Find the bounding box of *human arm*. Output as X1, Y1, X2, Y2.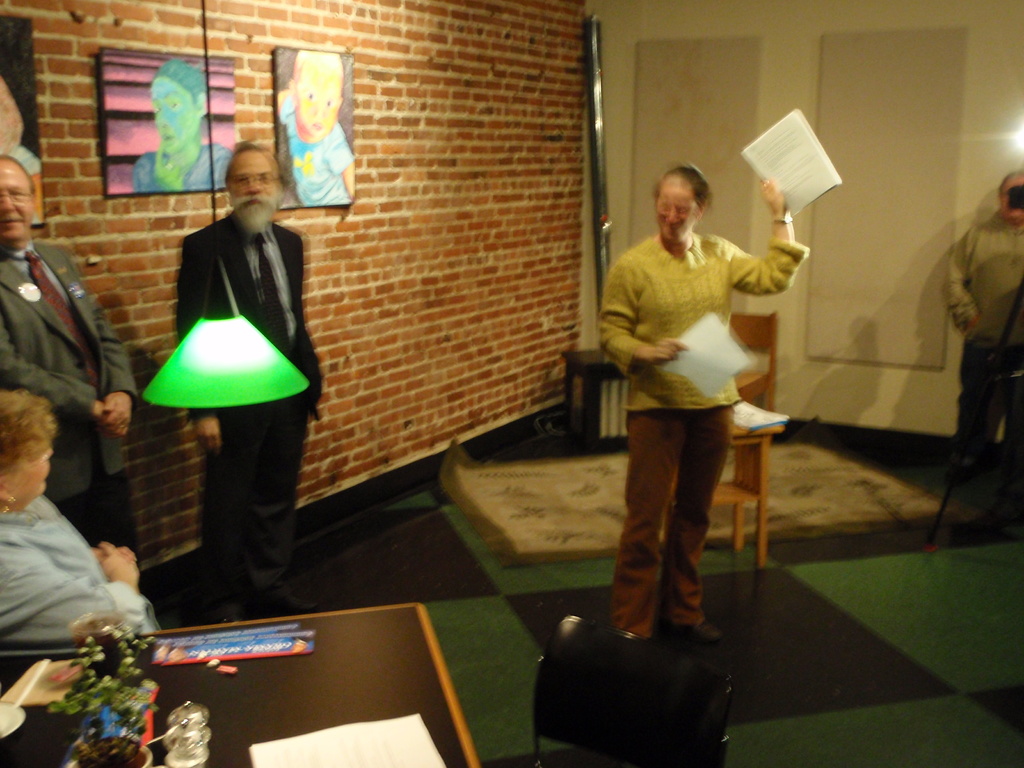
88, 522, 143, 600.
